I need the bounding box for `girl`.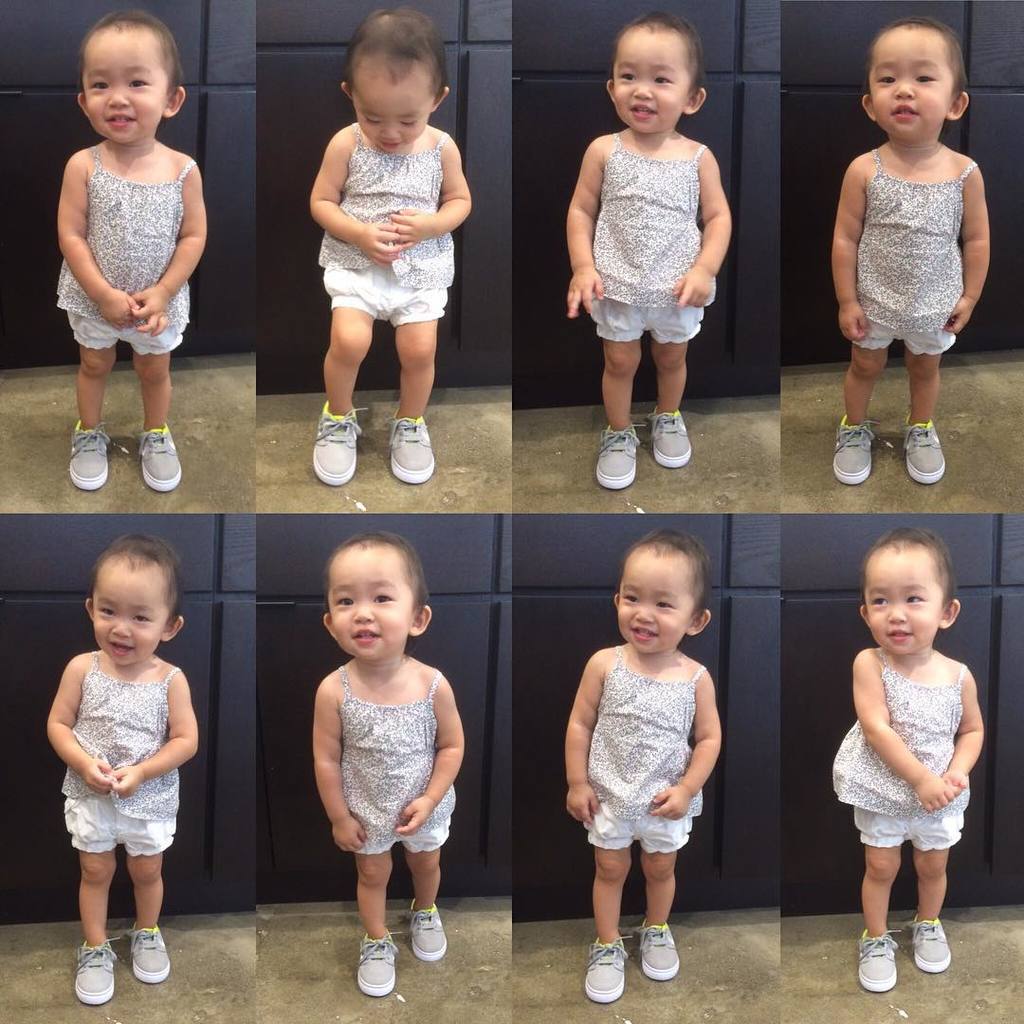
Here it is: l=309, t=8, r=470, b=484.
